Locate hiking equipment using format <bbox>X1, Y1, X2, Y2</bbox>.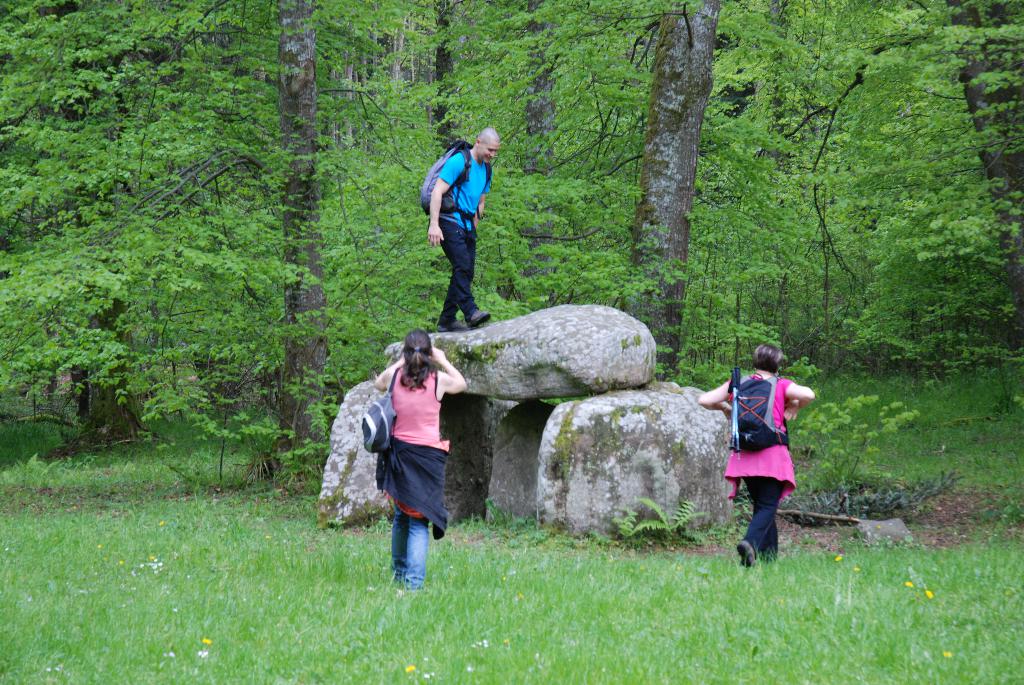
<bbox>358, 368, 401, 457</bbox>.
